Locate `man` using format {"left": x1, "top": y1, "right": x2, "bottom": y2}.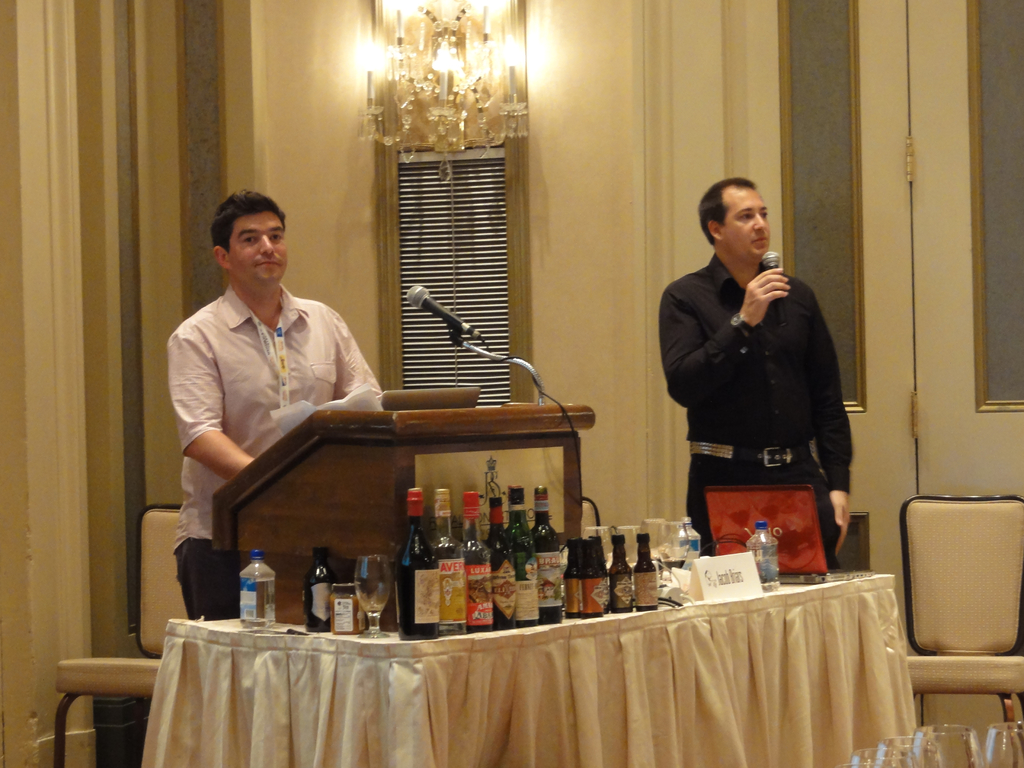
{"left": 164, "top": 192, "right": 381, "bottom": 616}.
